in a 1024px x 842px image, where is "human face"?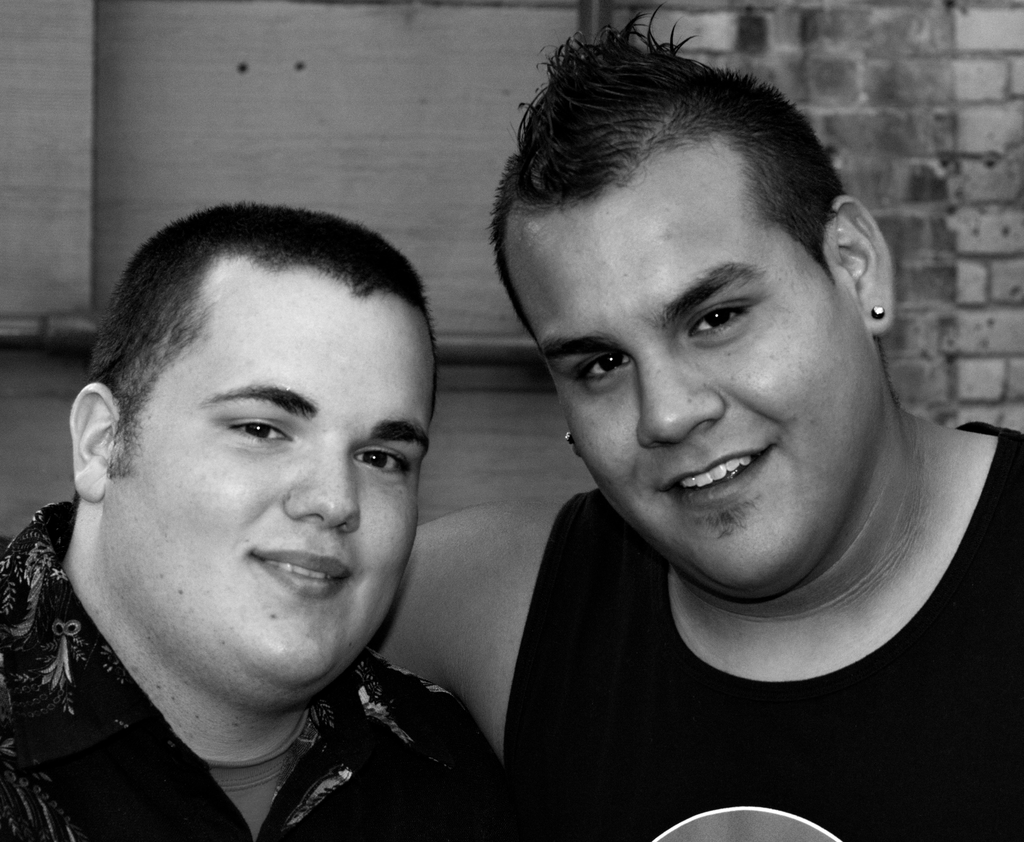
<region>500, 133, 877, 586</region>.
